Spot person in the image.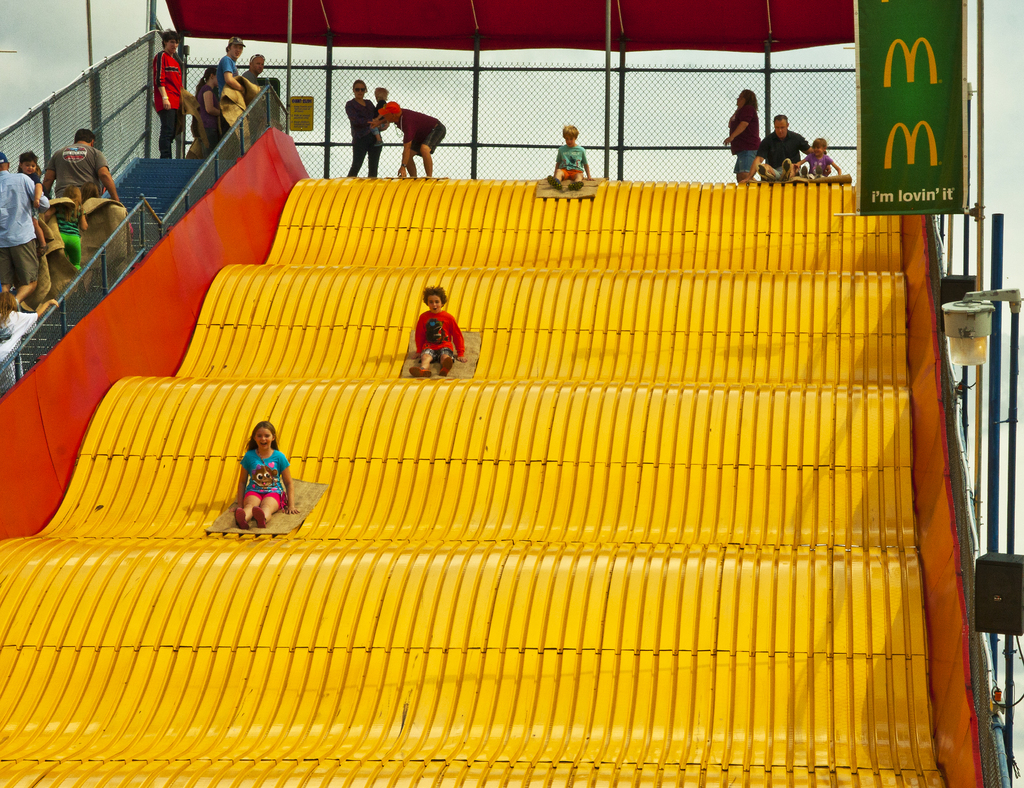
person found at [12, 148, 40, 254].
